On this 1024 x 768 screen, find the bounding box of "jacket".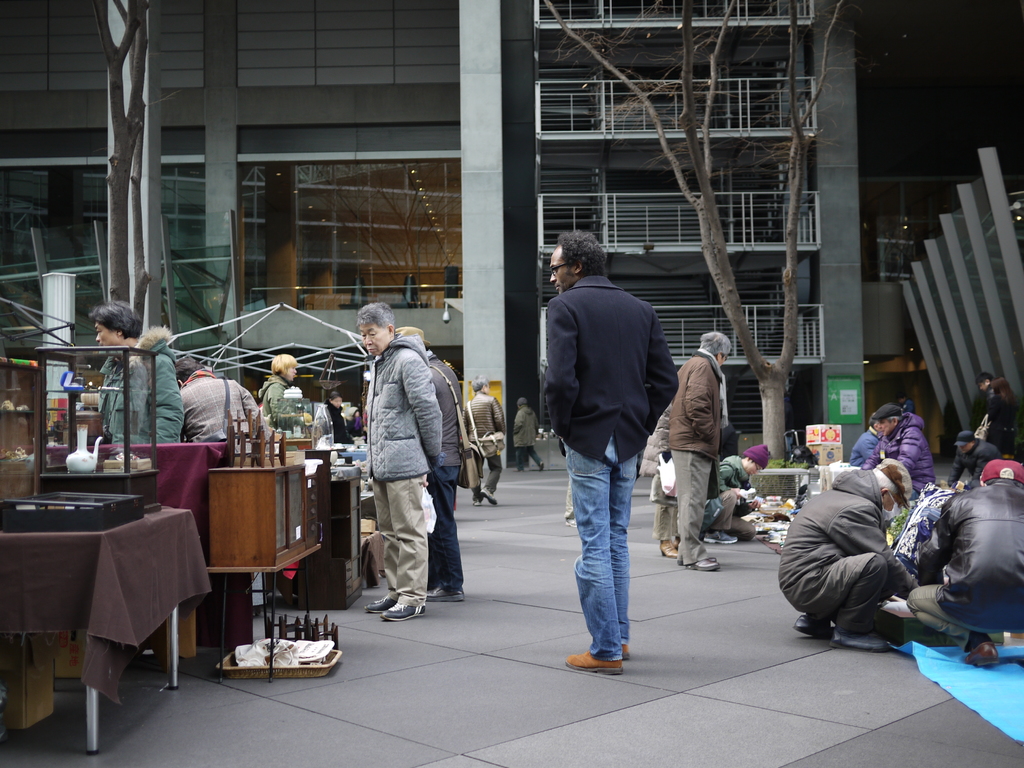
Bounding box: l=509, t=404, r=542, b=447.
